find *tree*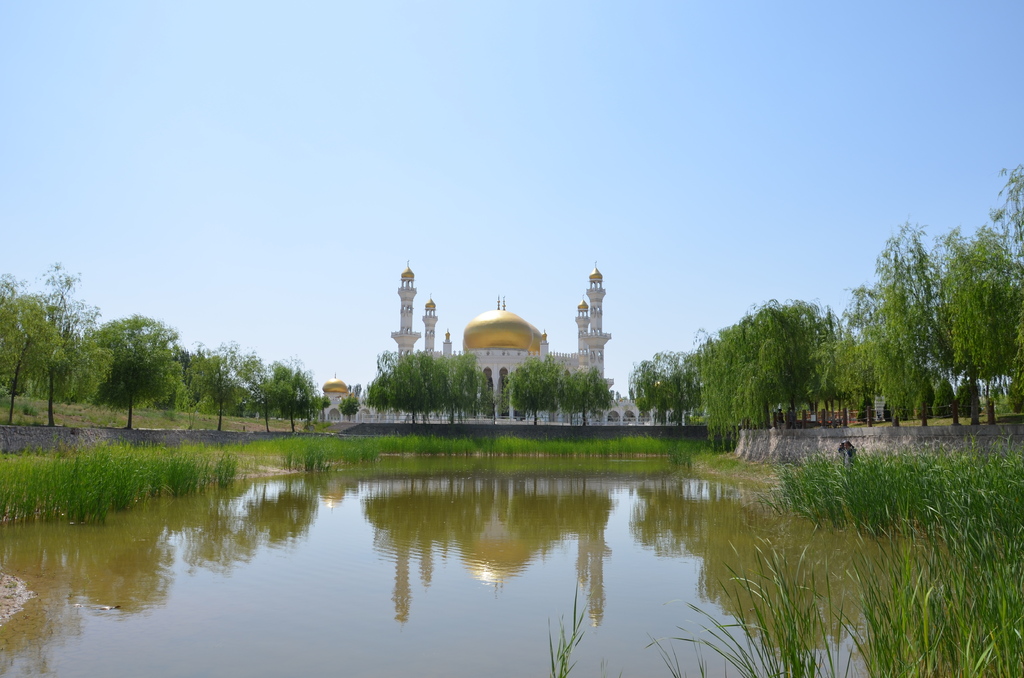
BBox(273, 355, 314, 430)
